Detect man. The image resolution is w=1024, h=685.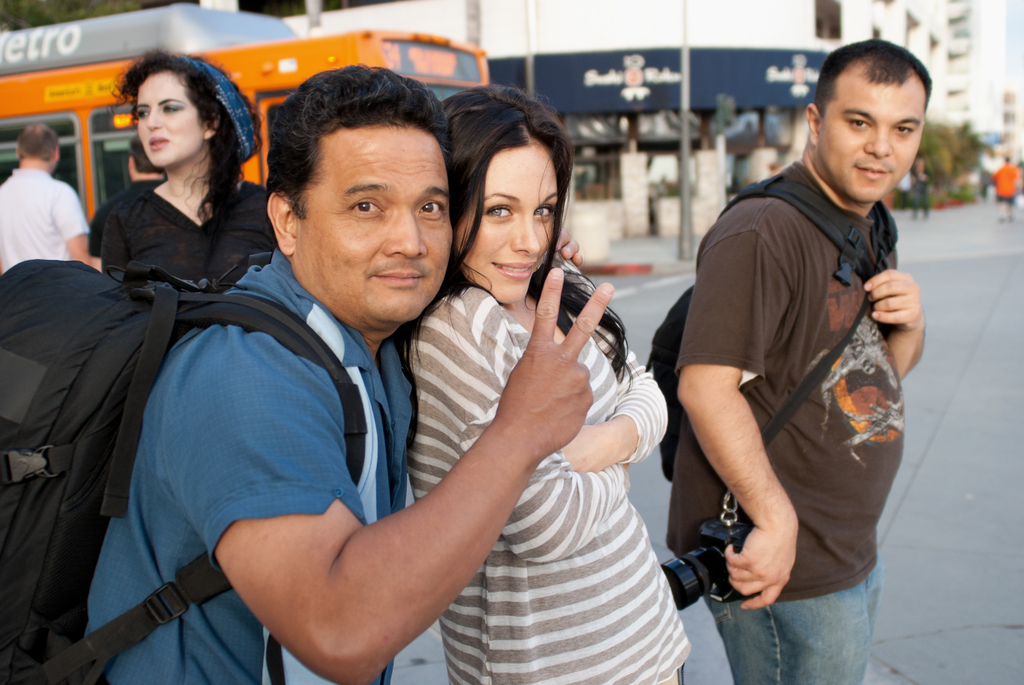
box(36, 110, 687, 684).
